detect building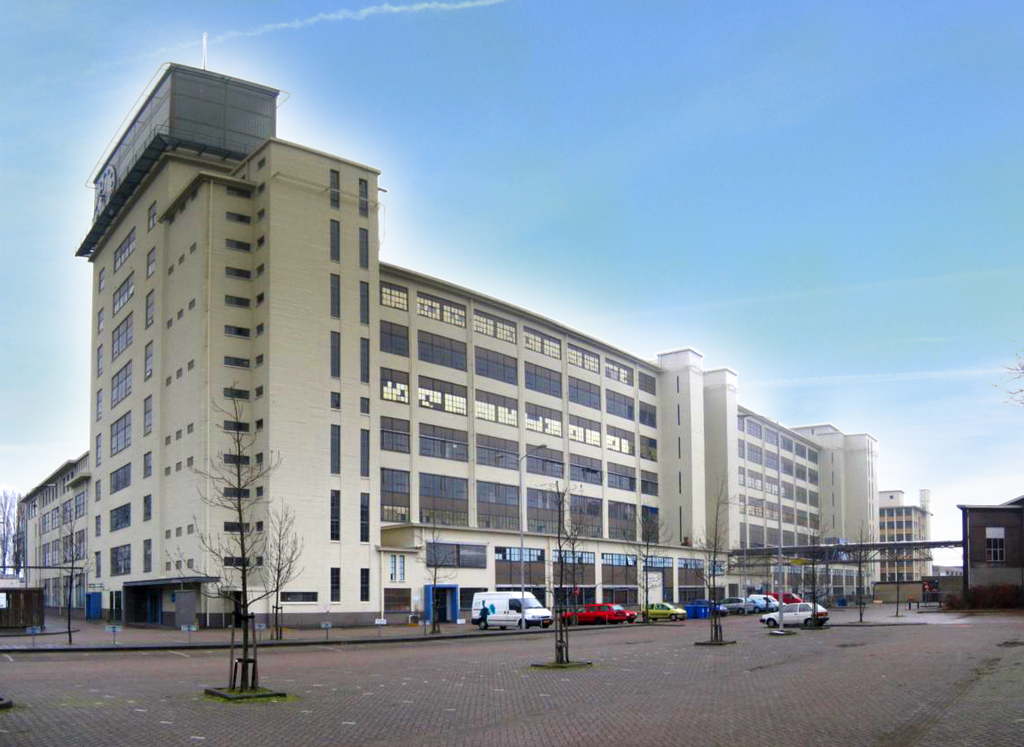
box=[874, 486, 933, 596]
